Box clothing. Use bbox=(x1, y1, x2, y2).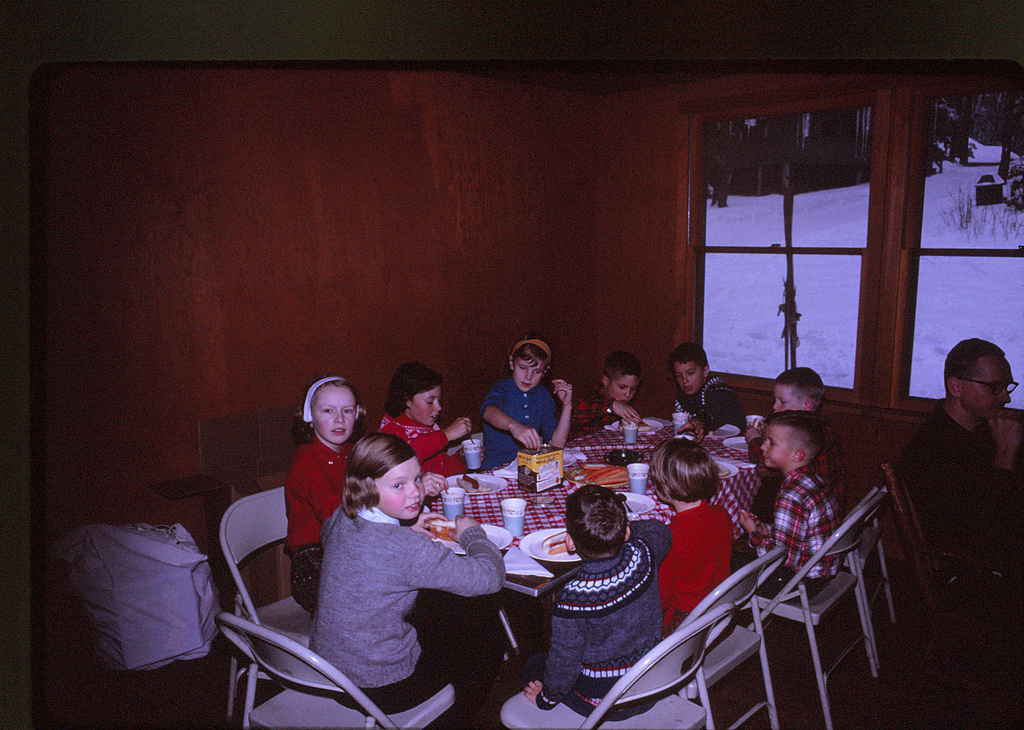
bbox=(569, 381, 620, 443).
